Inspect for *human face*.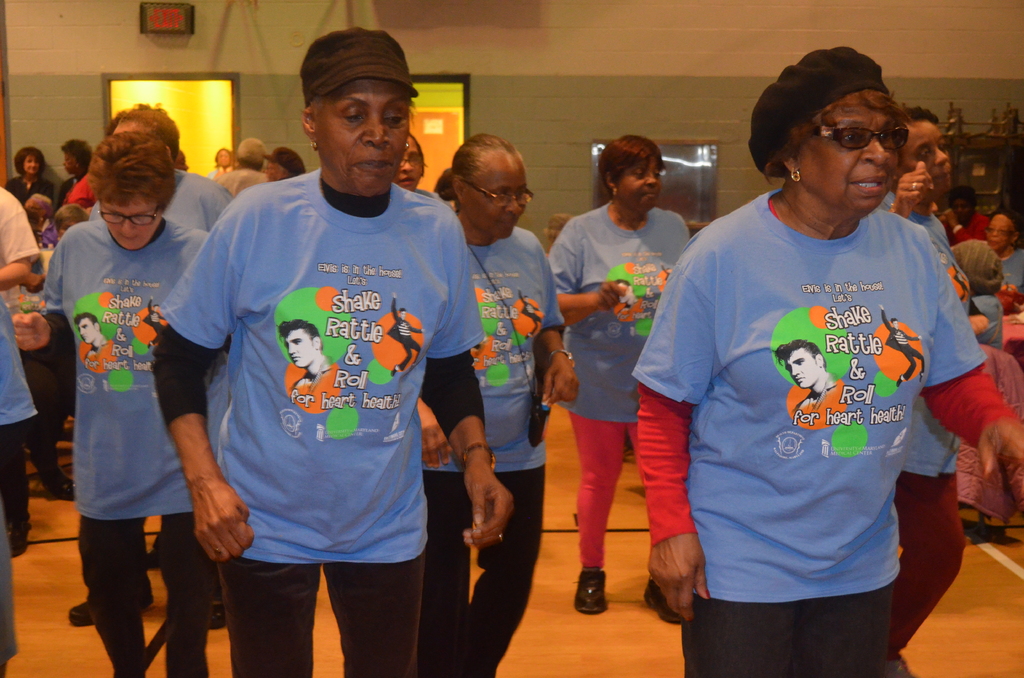
Inspection: BBox(908, 125, 947, 197).
